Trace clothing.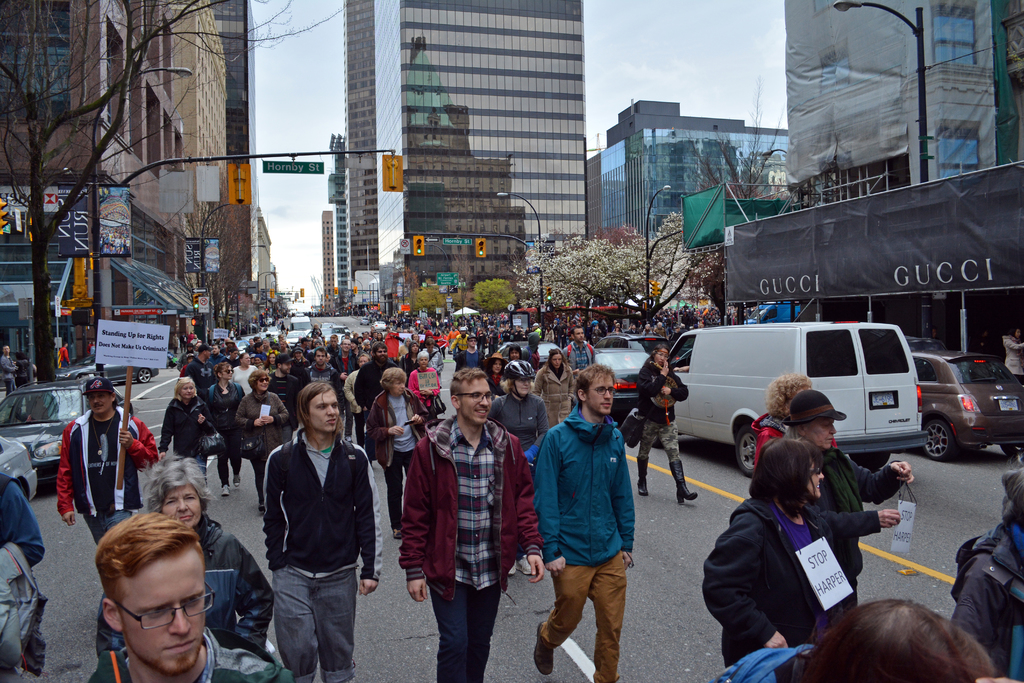
Traced to [404,366,442,418].
